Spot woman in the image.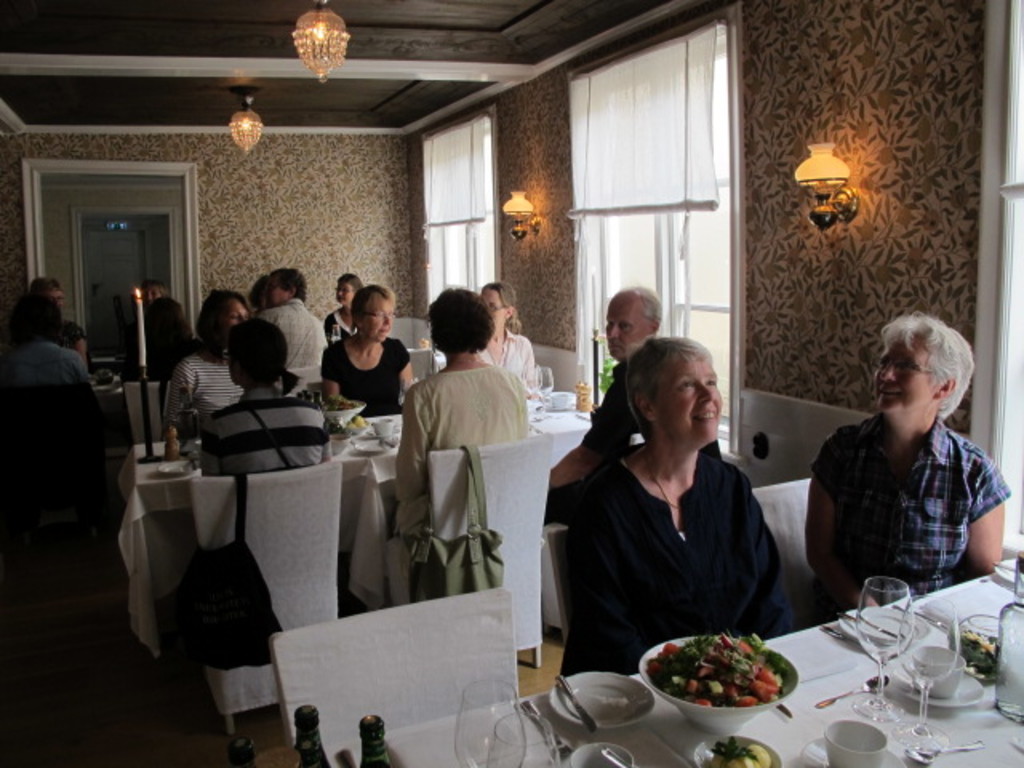
woman found at box(566, 333, 786, 683).
